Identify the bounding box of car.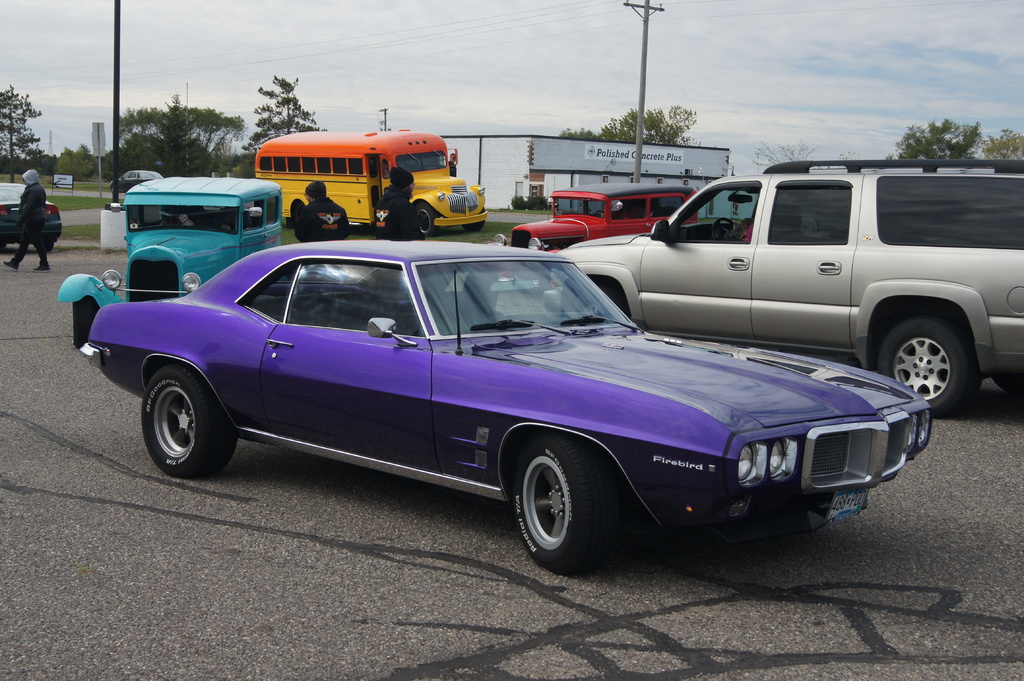
bbox=[496, 184, 696, 254].
